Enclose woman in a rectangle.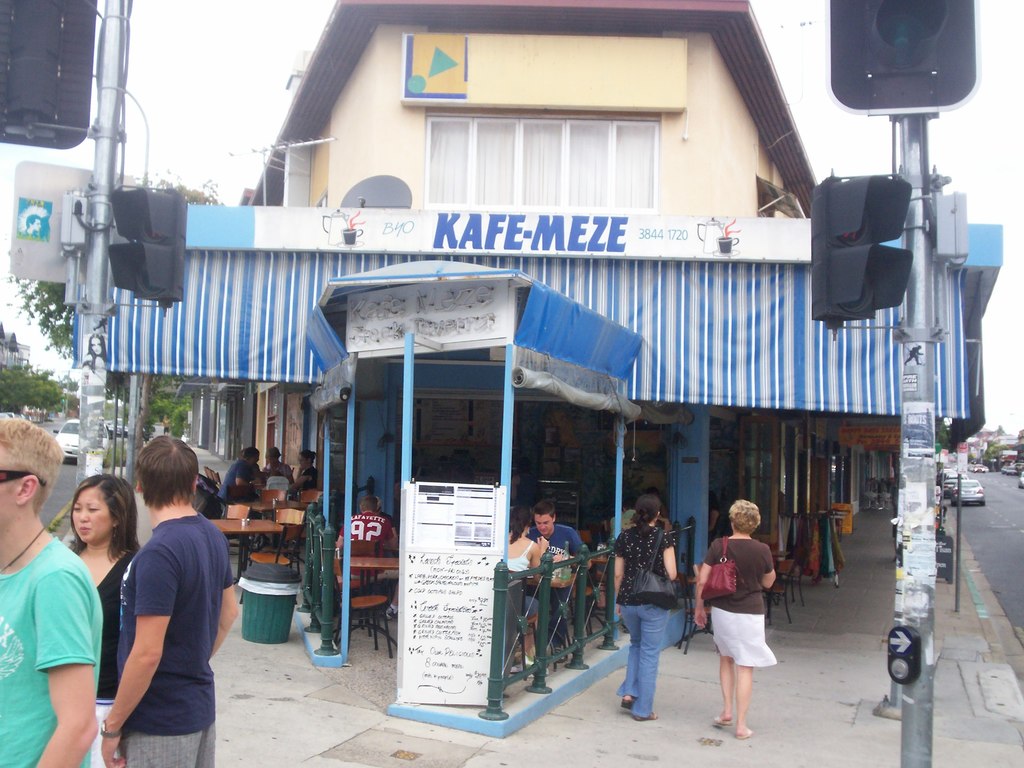
(left=707, top=501, right=794, bottom=739).
